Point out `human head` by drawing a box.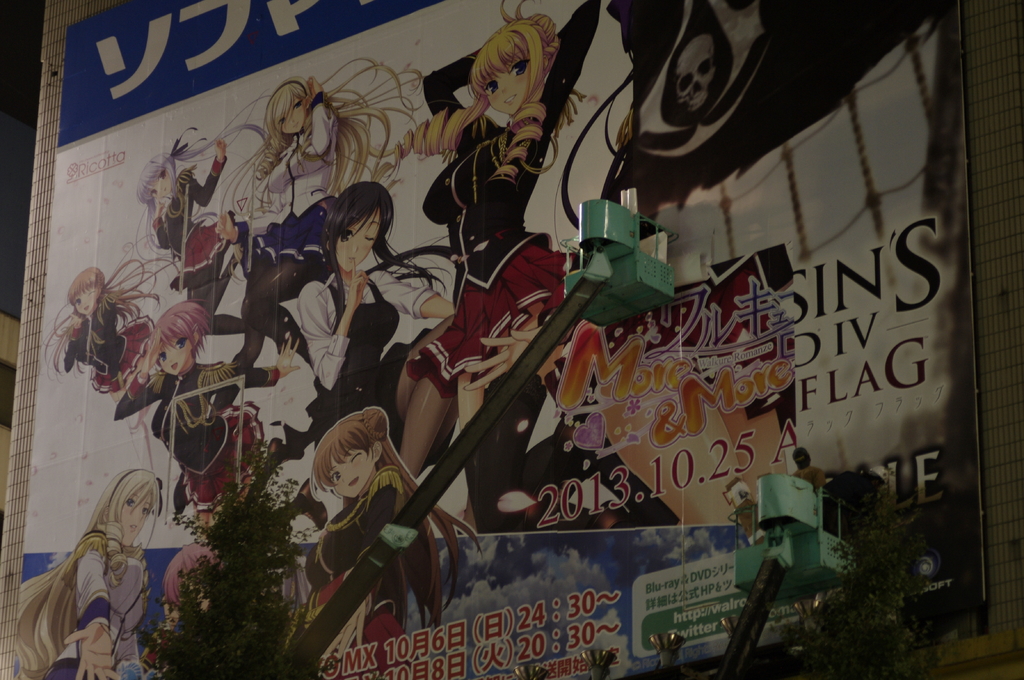
x1=306 y1=418 x2=392 y2=519.
